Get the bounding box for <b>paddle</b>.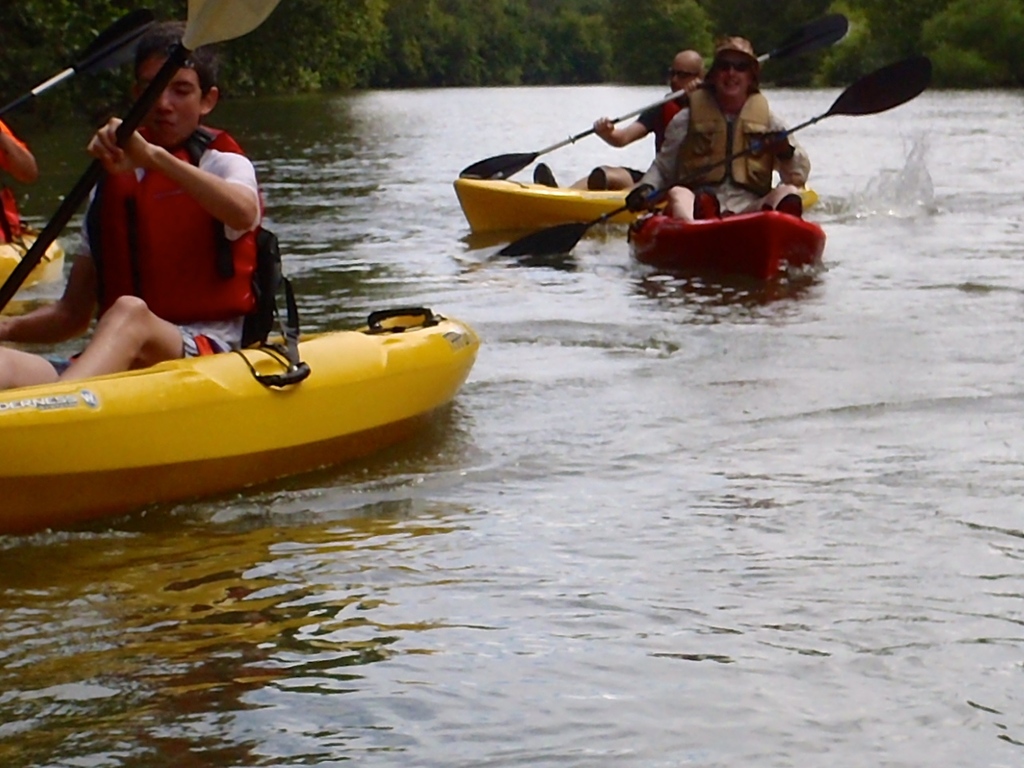
left=489, top=62, right=937, bottom=274.
